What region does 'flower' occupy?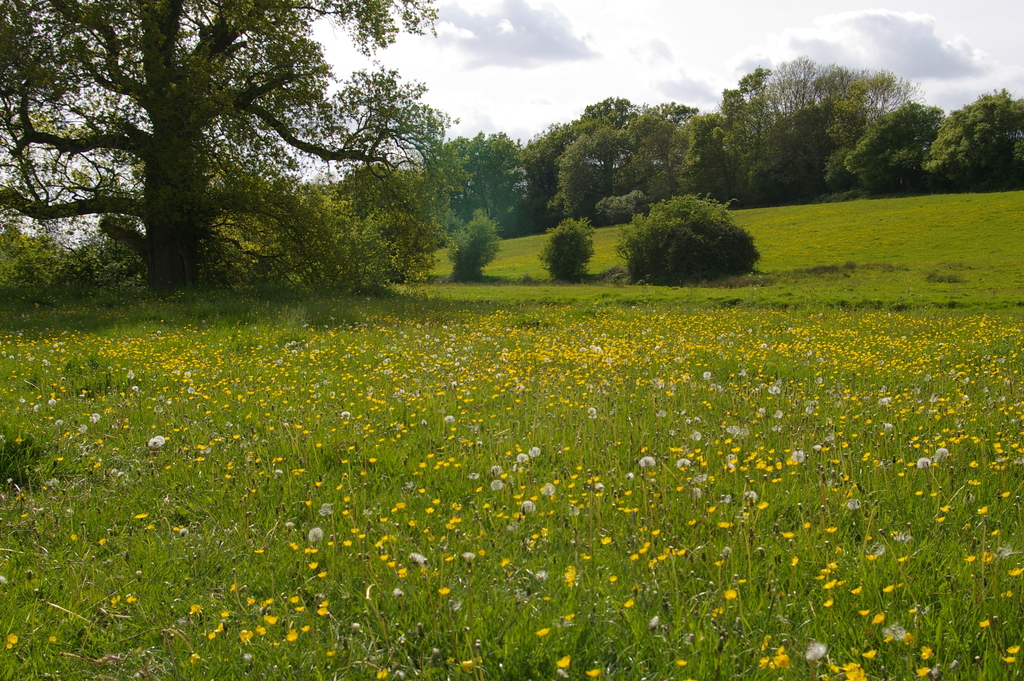
(822,596,833,609).
